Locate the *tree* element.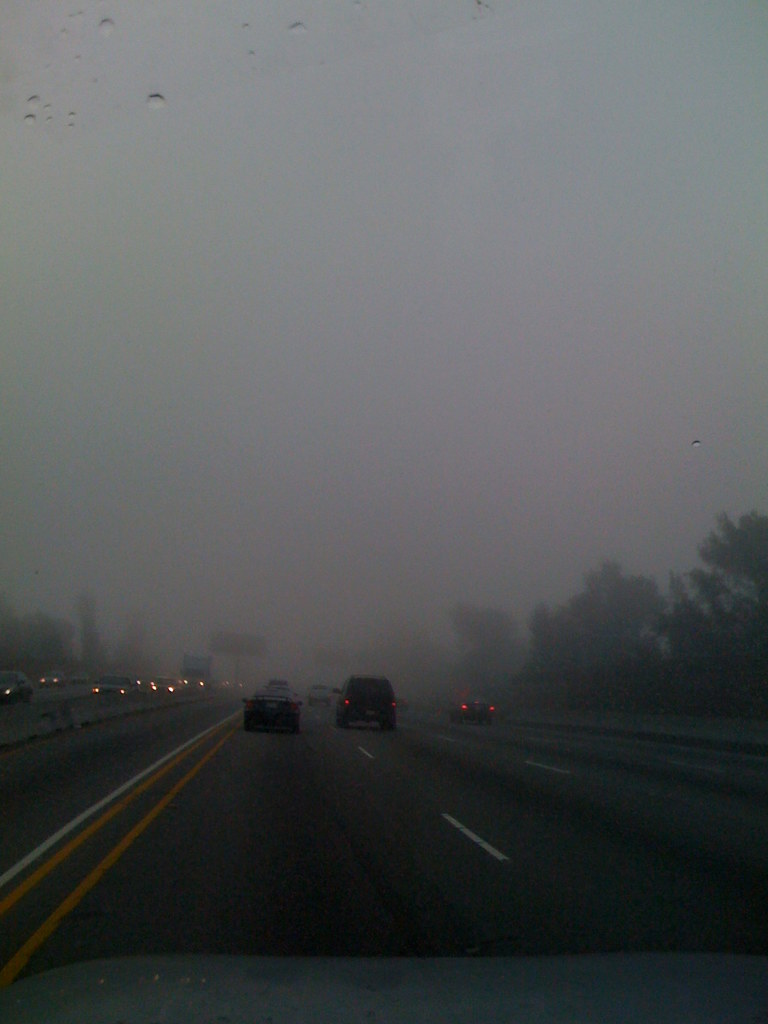
Element bbox: crop(76, 581, 109, 671).
